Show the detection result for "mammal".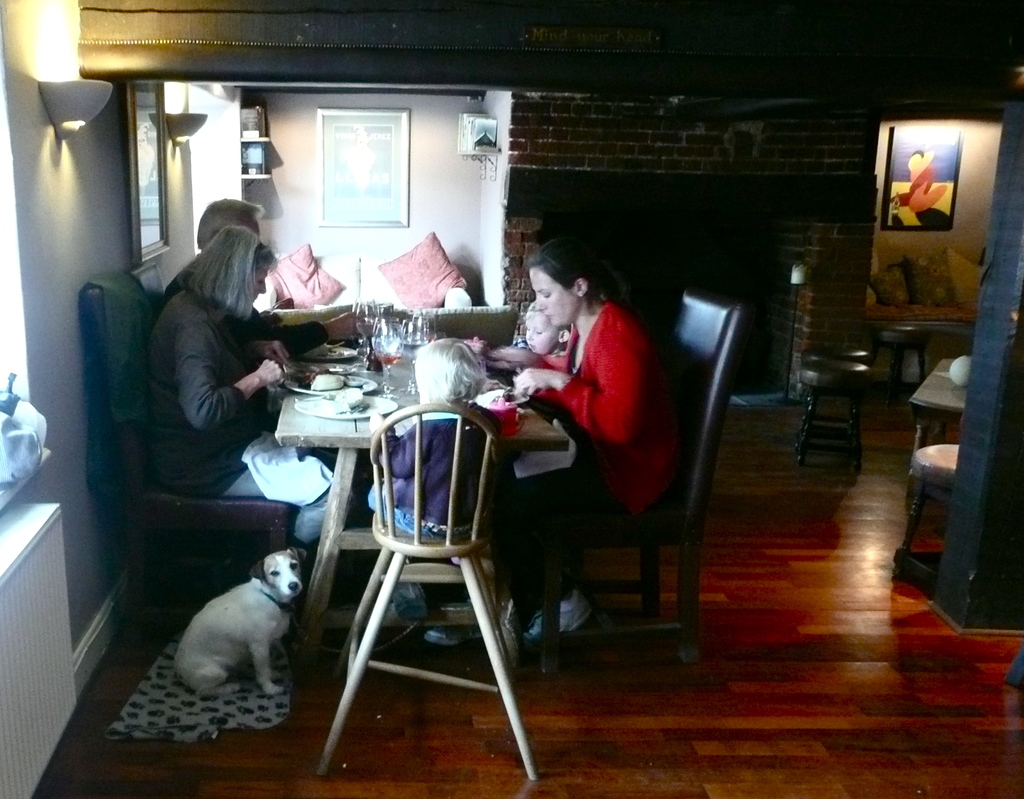
473:291:580:375.
